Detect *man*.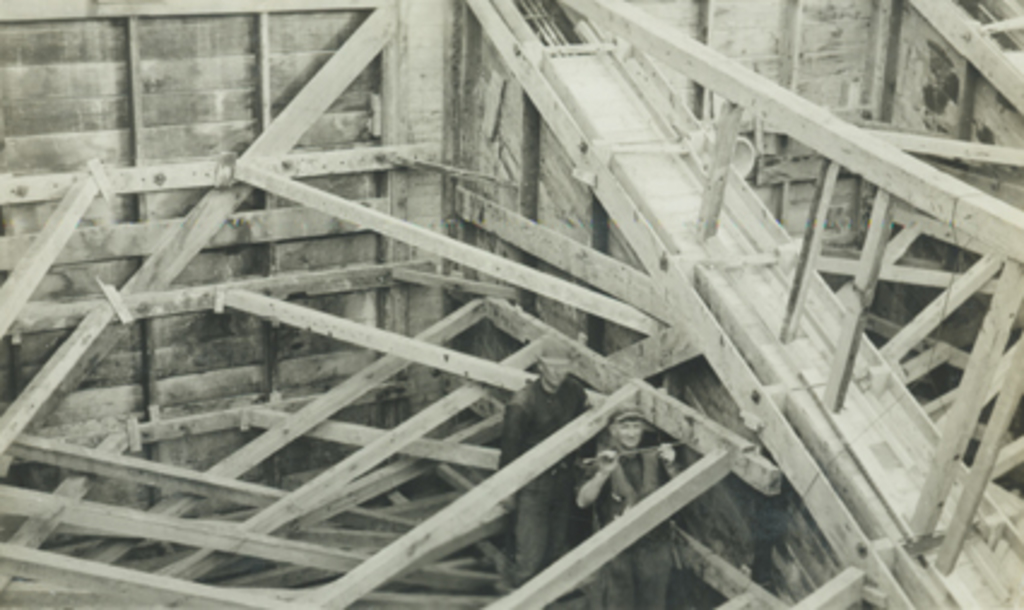
Detected at l=499, t=345, r=595, b=586.
